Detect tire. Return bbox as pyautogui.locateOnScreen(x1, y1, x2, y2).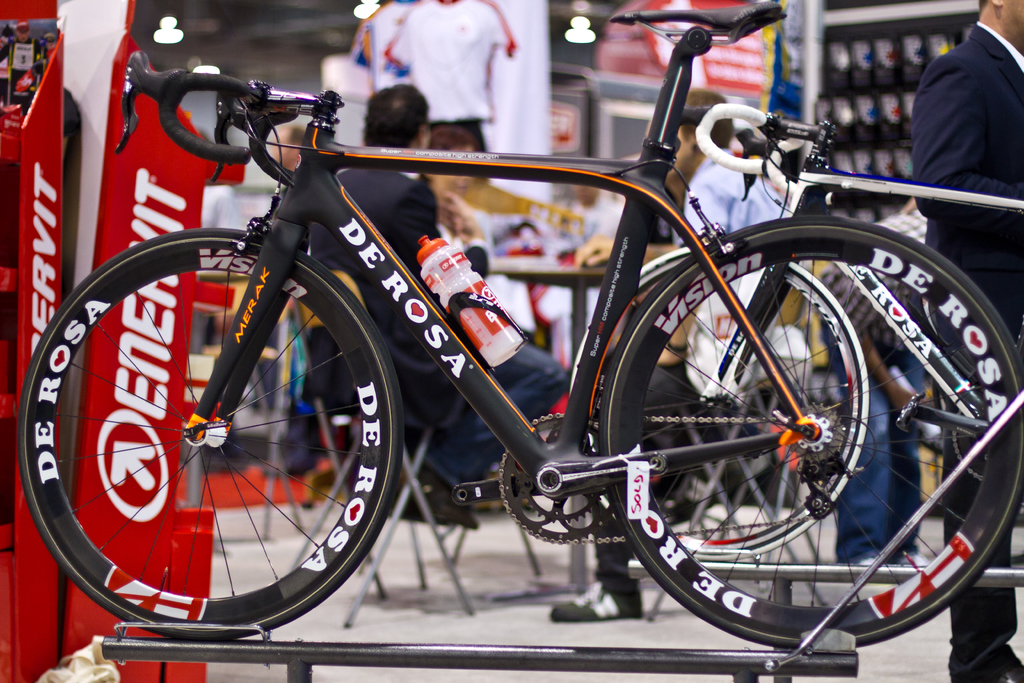
pyautogui.locateOnScreen(19, 227, 406, 639).
